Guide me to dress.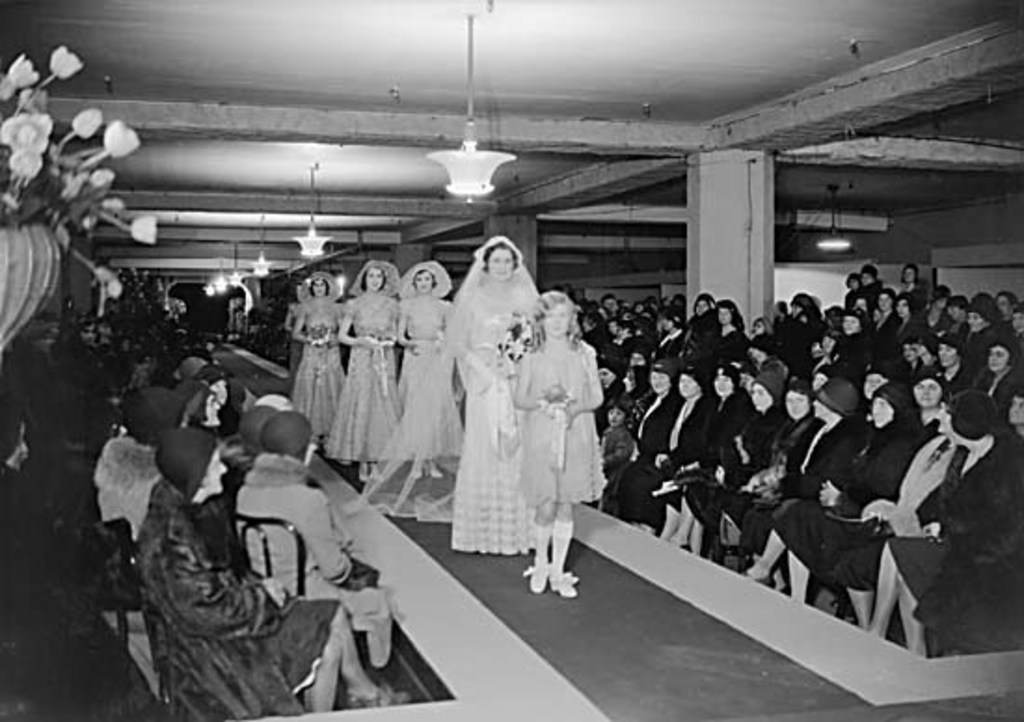
Guidance: detection(294, 300, 346, 441).
